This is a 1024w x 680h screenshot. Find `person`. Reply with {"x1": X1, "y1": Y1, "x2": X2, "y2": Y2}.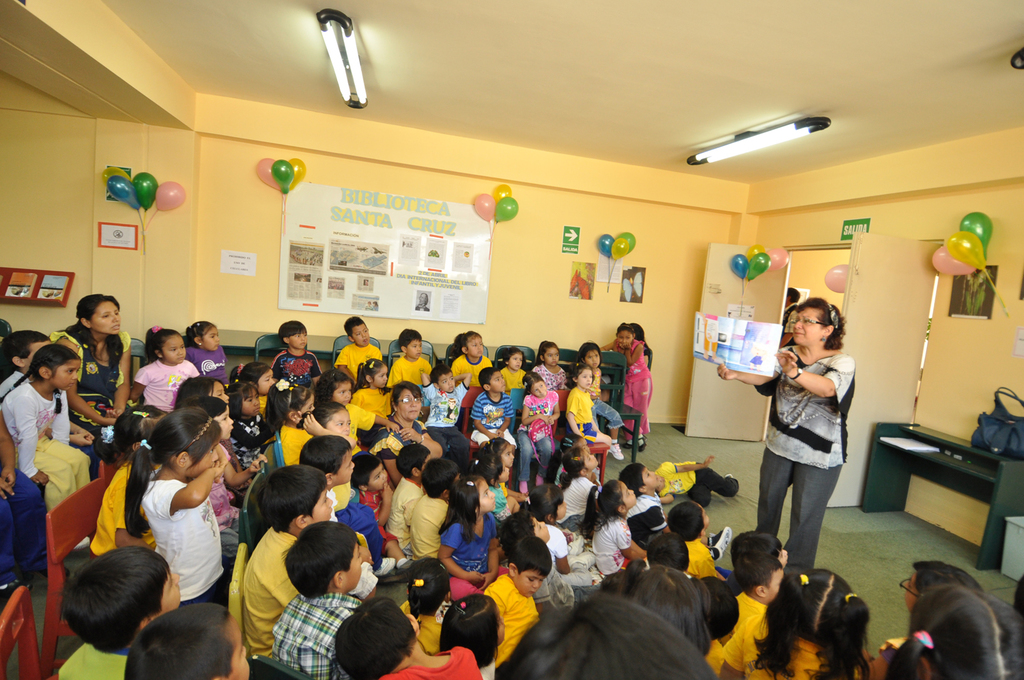
{"x1": 350, "y1": 452, "x2": 395, "y2": 525}.
